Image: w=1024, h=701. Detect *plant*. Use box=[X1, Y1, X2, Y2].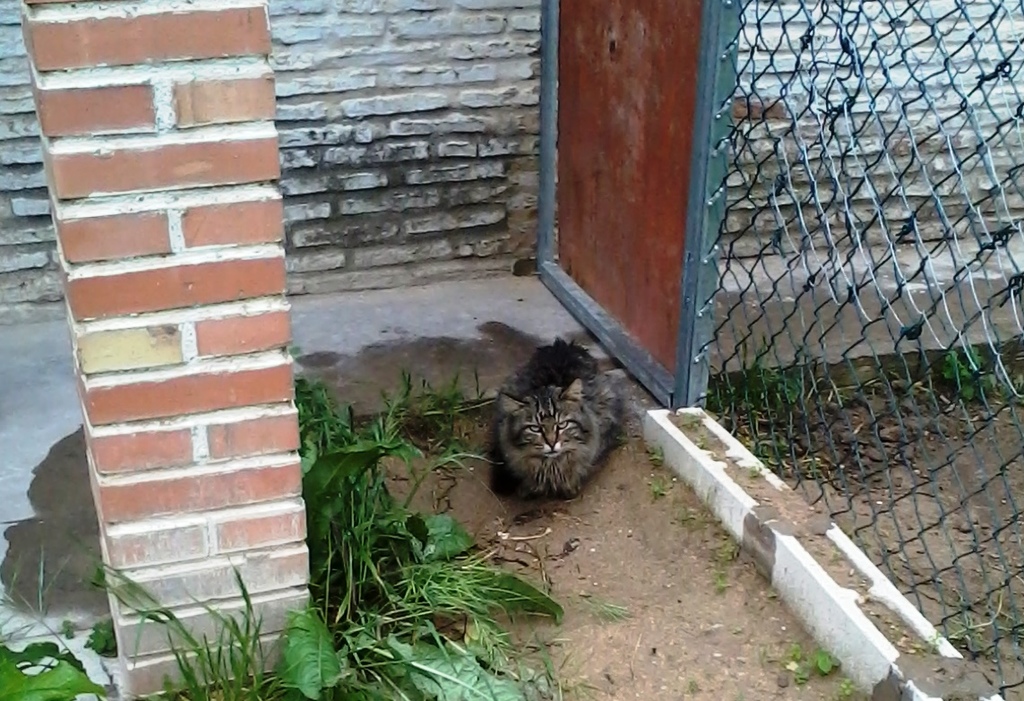
box=[691, 332, 847, 486].
